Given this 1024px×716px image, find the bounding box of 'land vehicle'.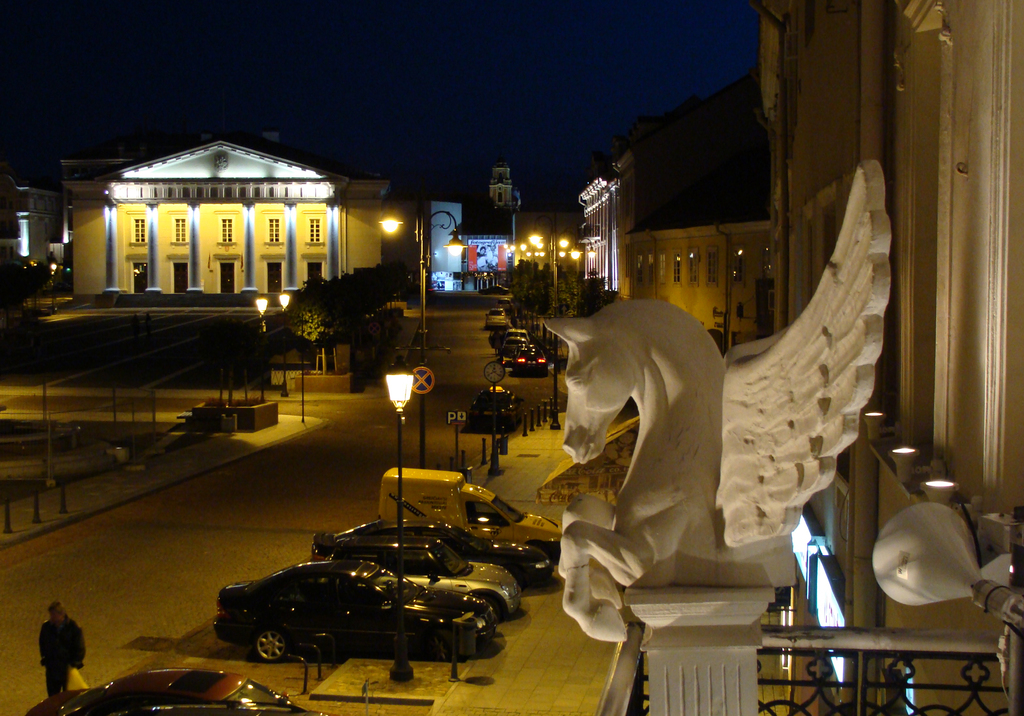
<box>348,536,523,620</box>.
